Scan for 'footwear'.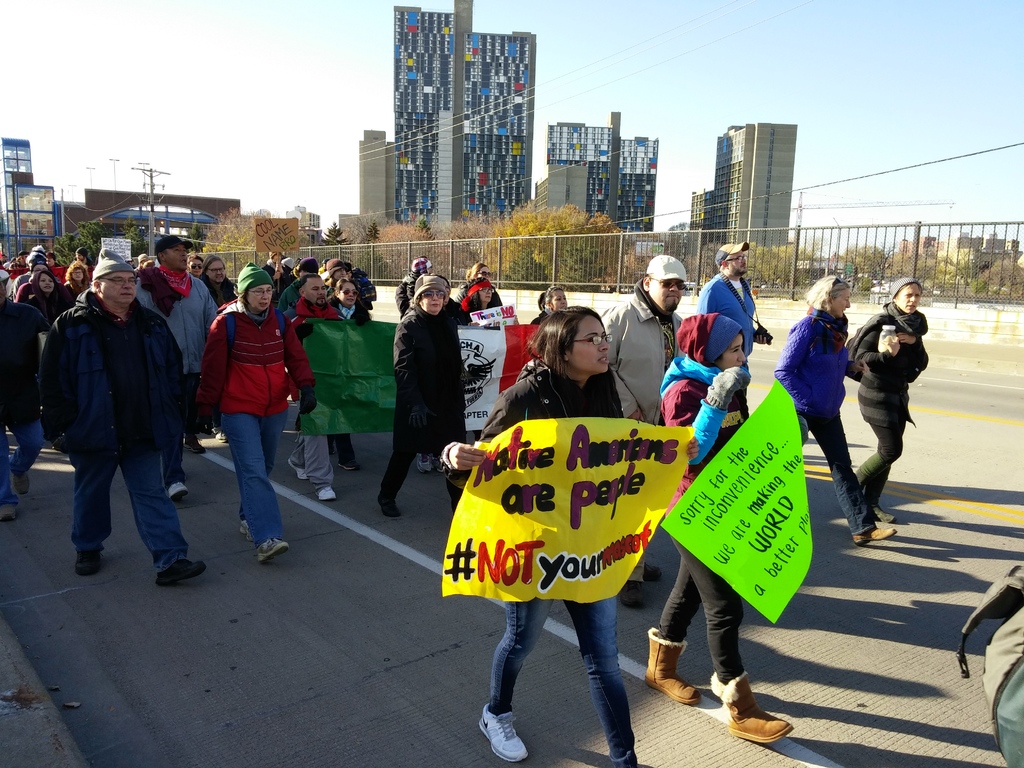
Scan result: pyautogui.locateOnScreen(650, 631, 705, 708).
